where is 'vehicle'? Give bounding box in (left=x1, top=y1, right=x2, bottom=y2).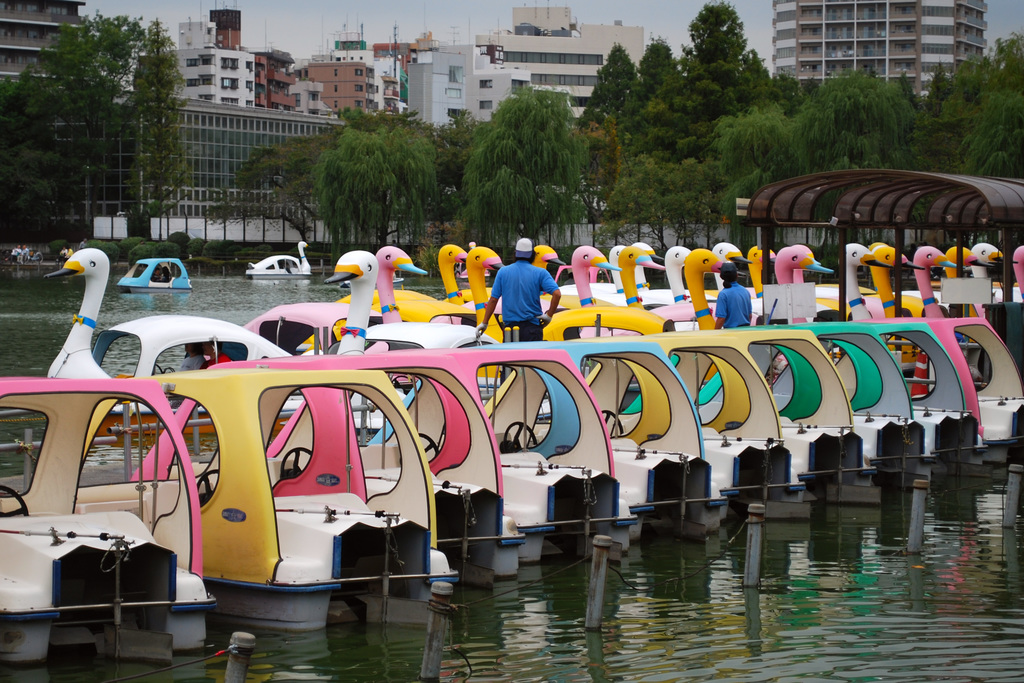
(left=129, top=342, right=622, bottom=578).
